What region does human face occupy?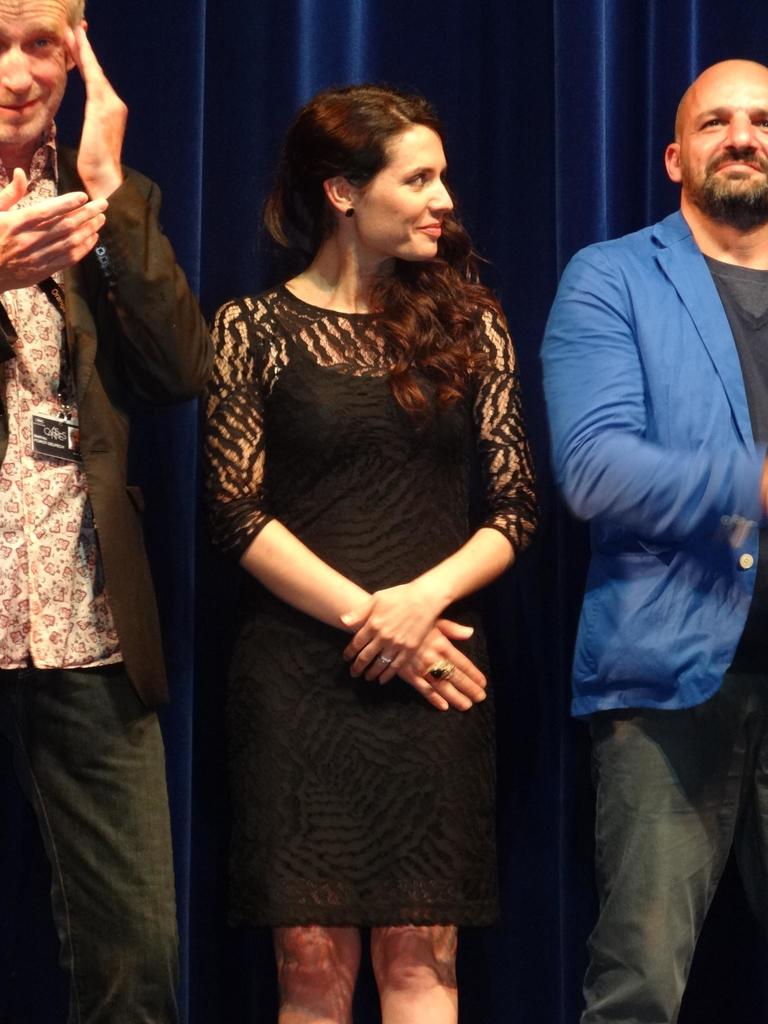
{"x1": 0, "y1": 0, "x2": 74, "y2": 147}.
